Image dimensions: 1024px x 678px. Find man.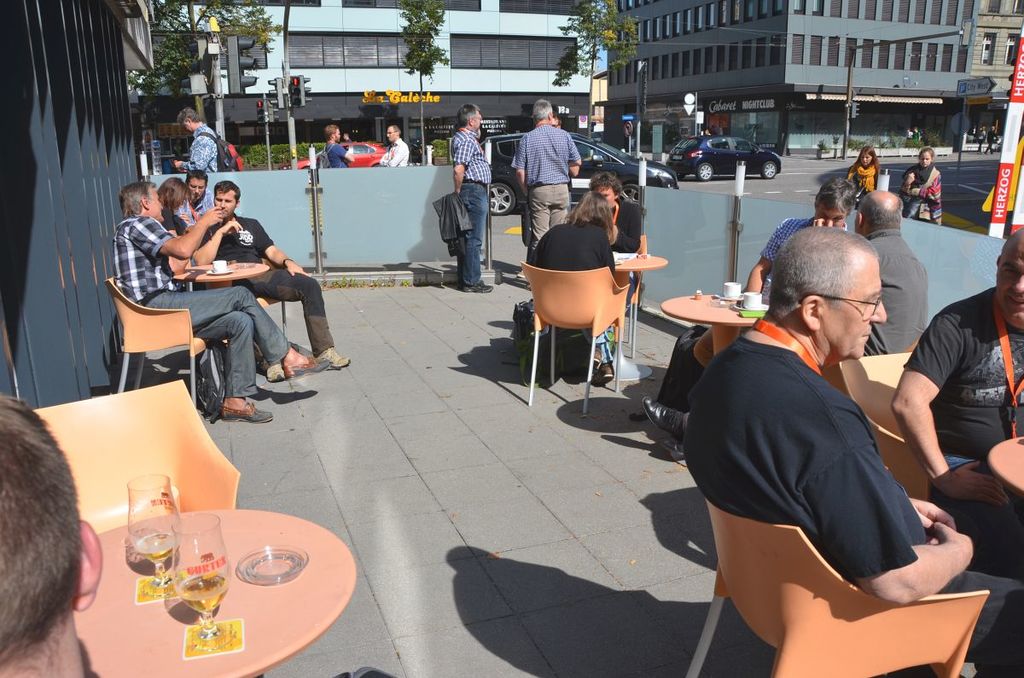
[173, 169, 214, 226].
